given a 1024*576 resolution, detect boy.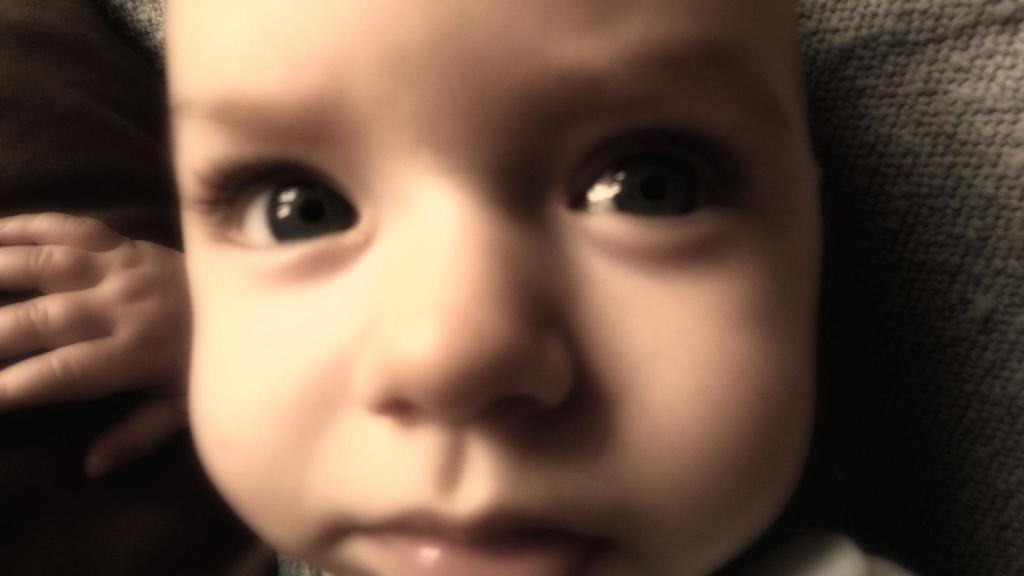
bbox(0, 2, 910, 575).
